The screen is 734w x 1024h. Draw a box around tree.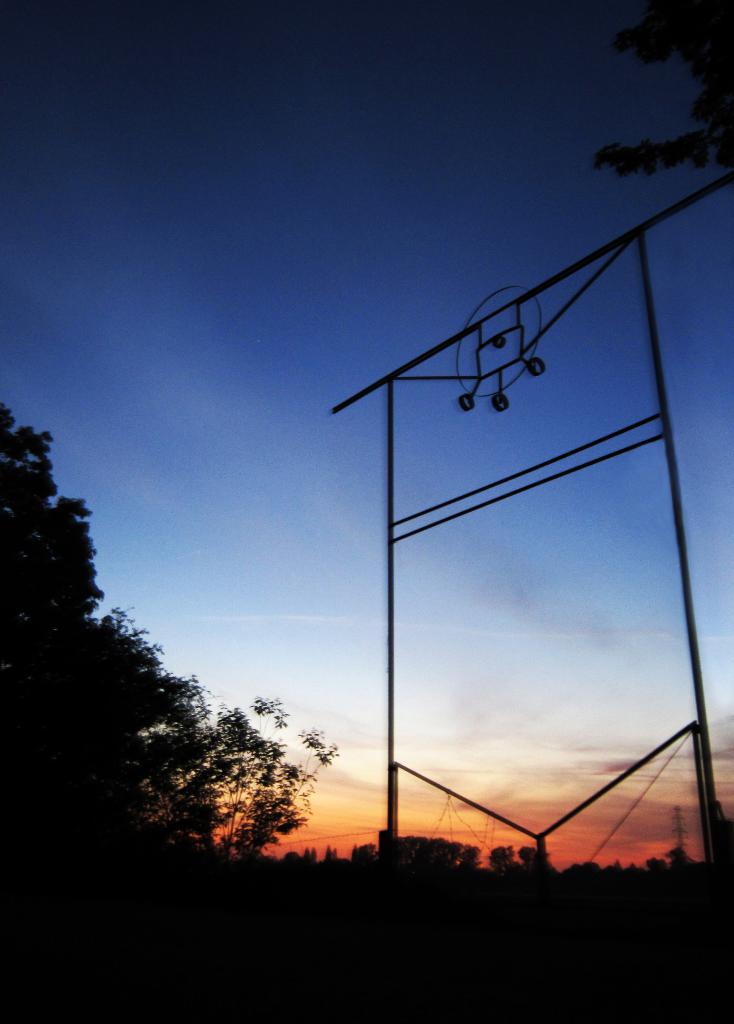
138 691 334 869.
